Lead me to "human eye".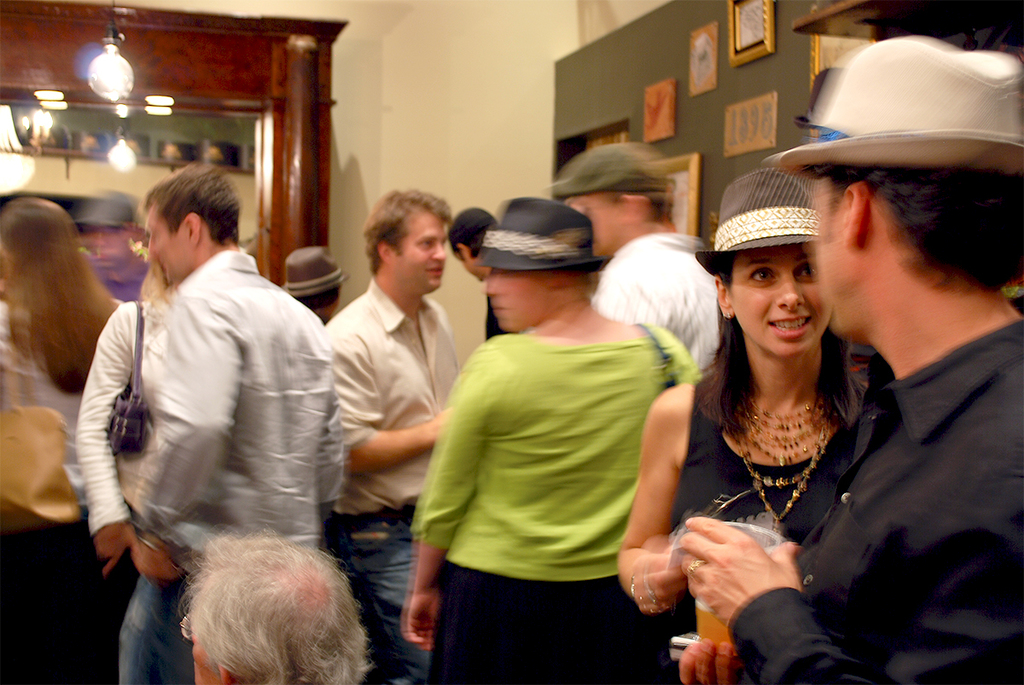
Lead to [left=795, top=258, right=821, bottom=284].
